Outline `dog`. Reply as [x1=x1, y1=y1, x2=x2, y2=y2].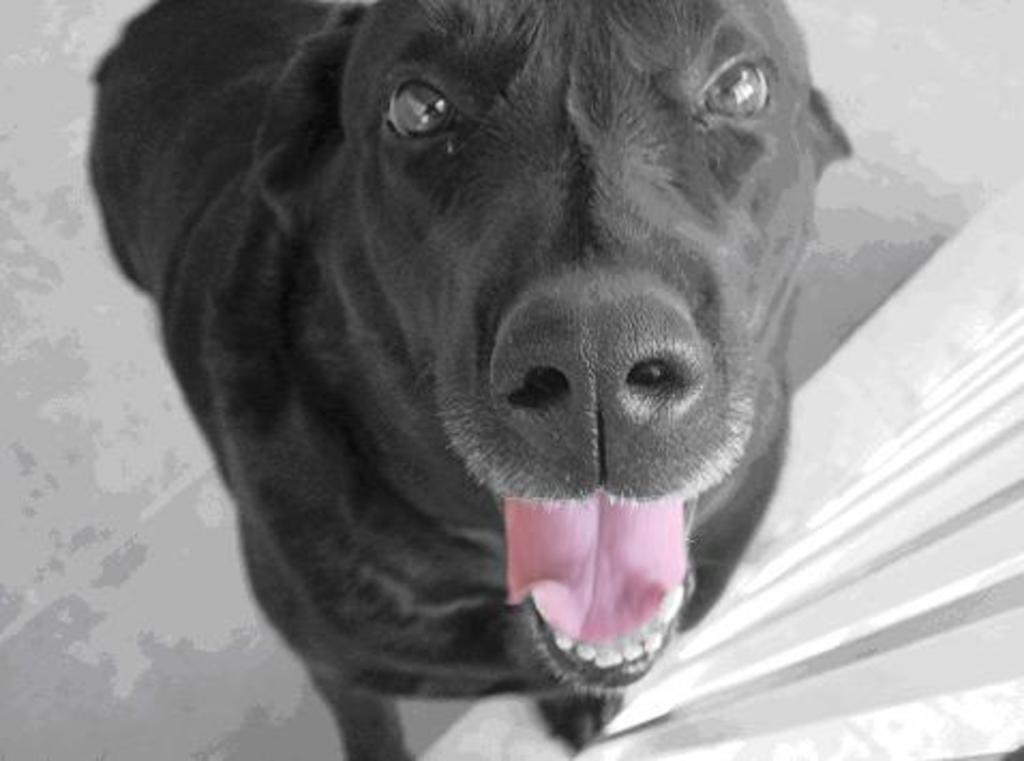
[x1=88, y1=0, x2=861, y2=759].
